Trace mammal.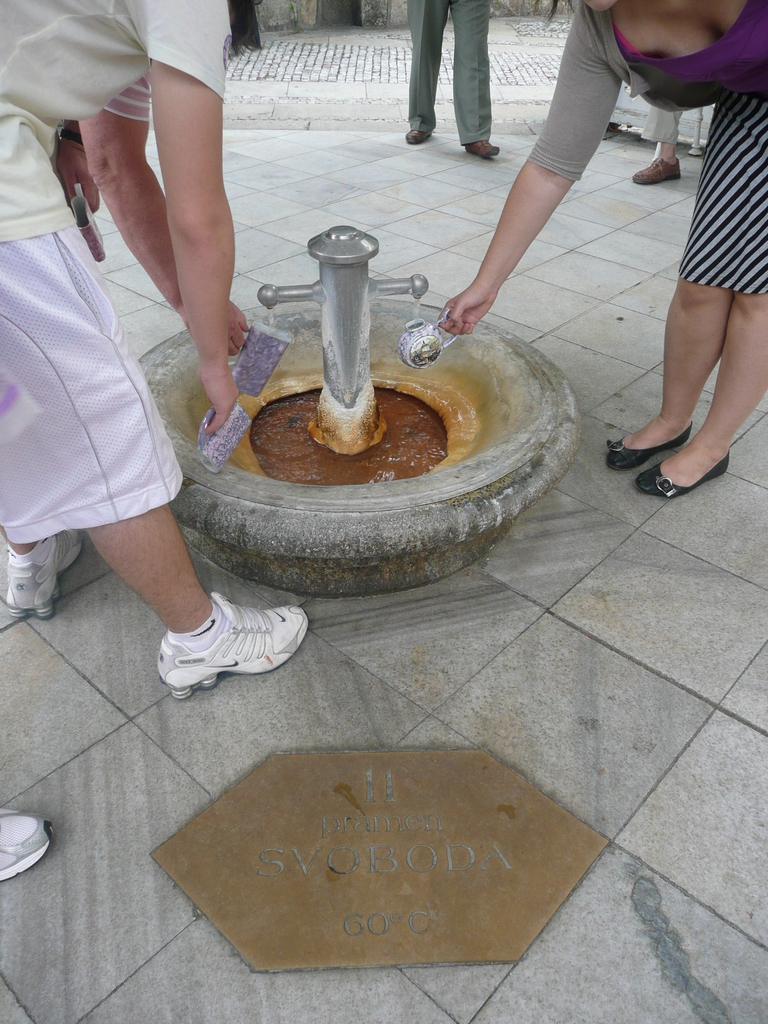
Traced to 0/806/50/883.
